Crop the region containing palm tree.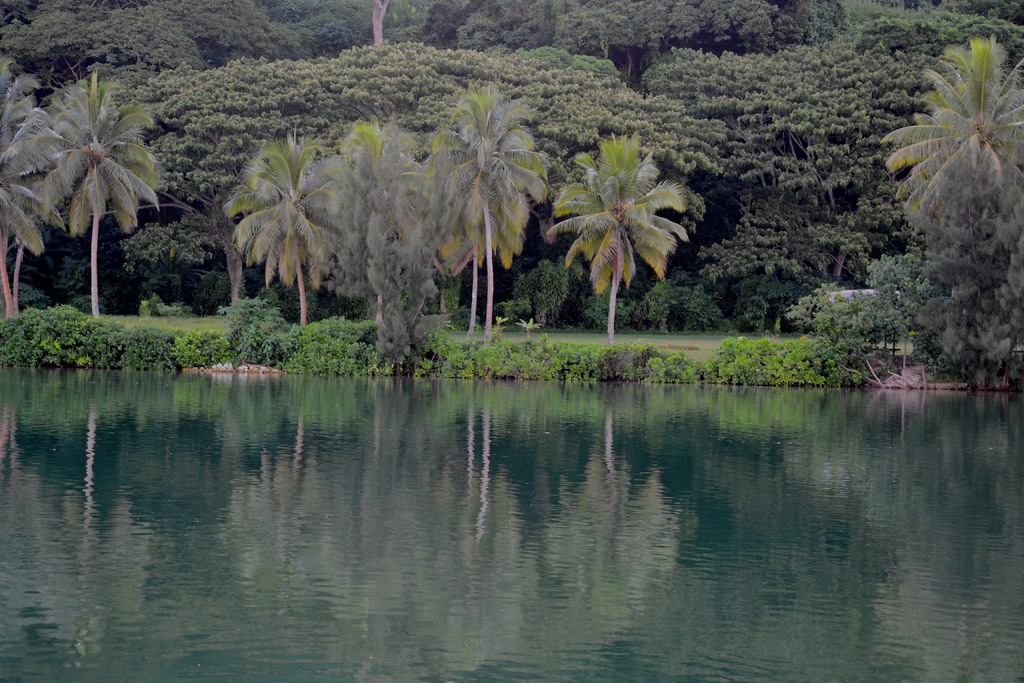
Crop region: 554 133 690 357.
